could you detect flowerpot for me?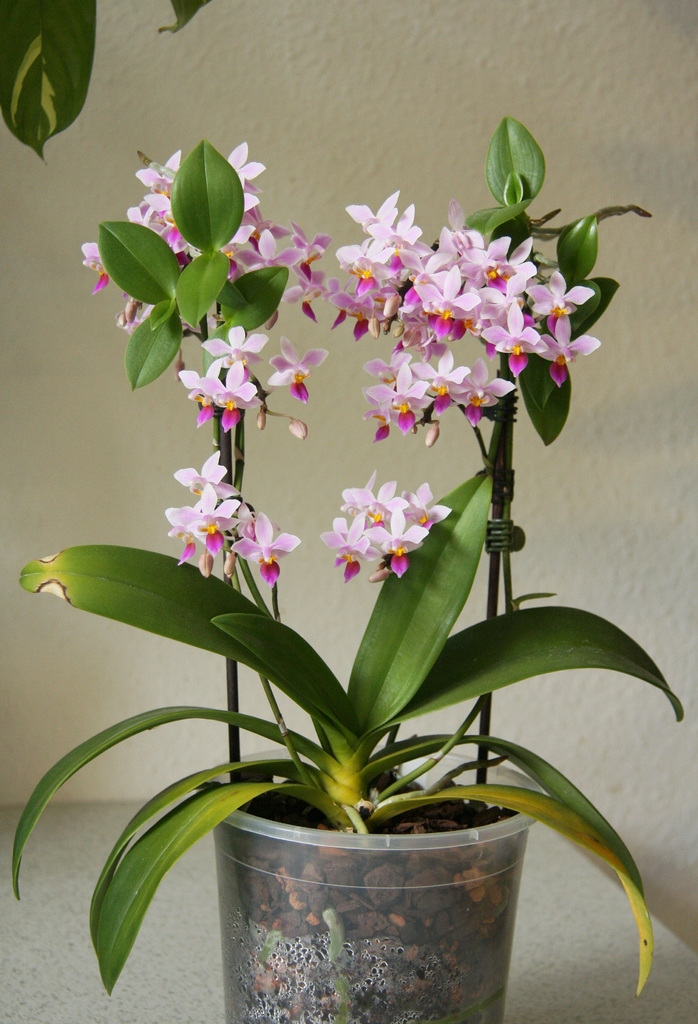
Detection result: detection(183, 778, 564, 1013).
